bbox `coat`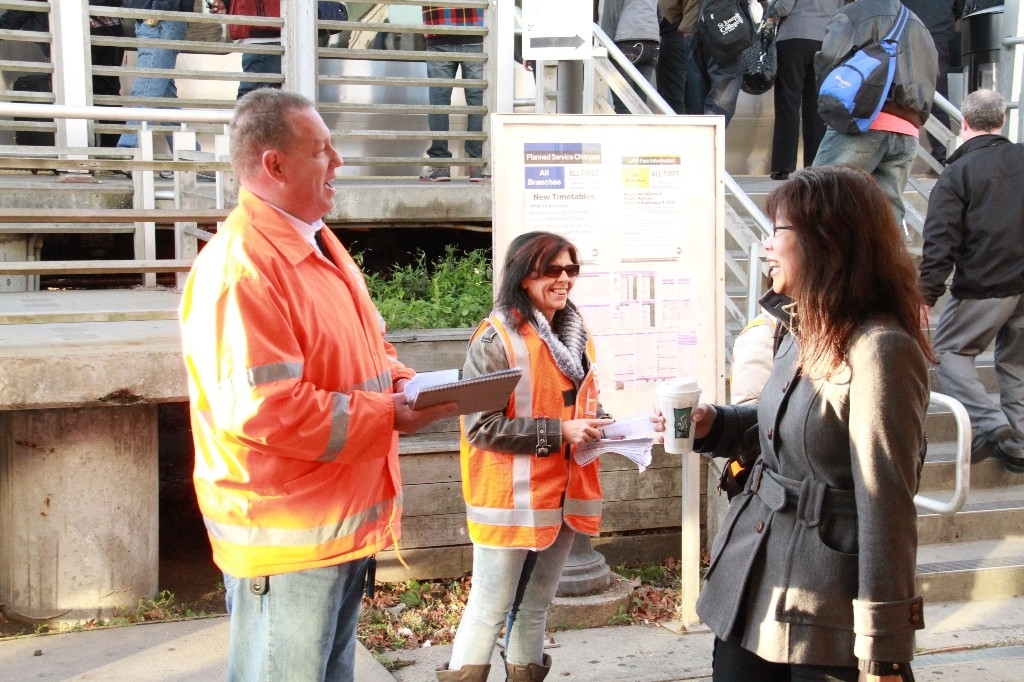
703 304 918 641
